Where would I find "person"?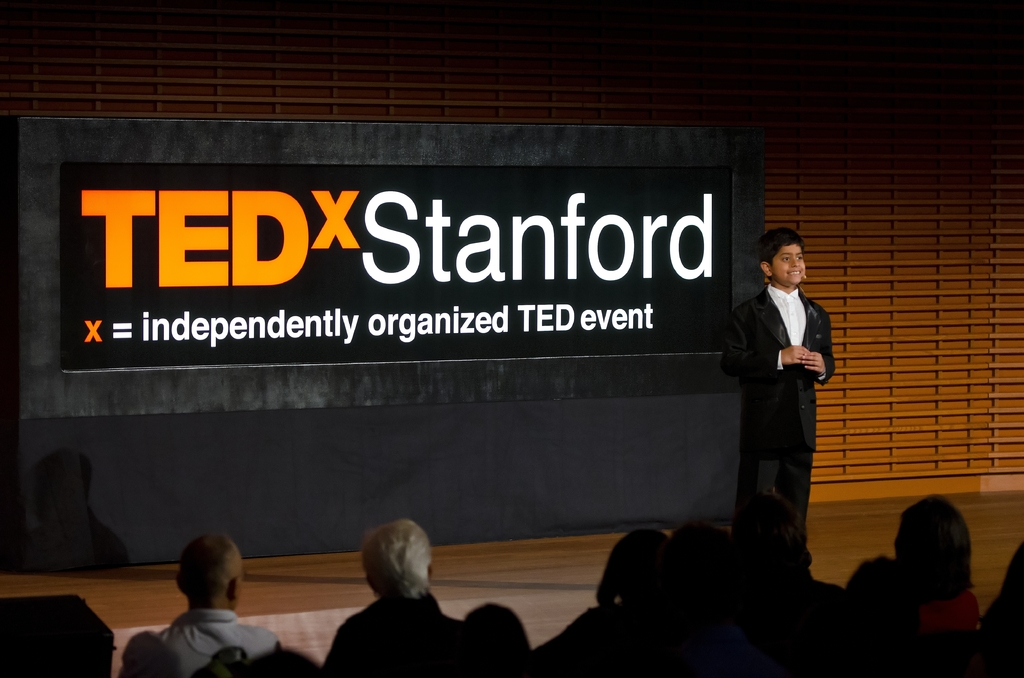
At 717 219 835 563.
